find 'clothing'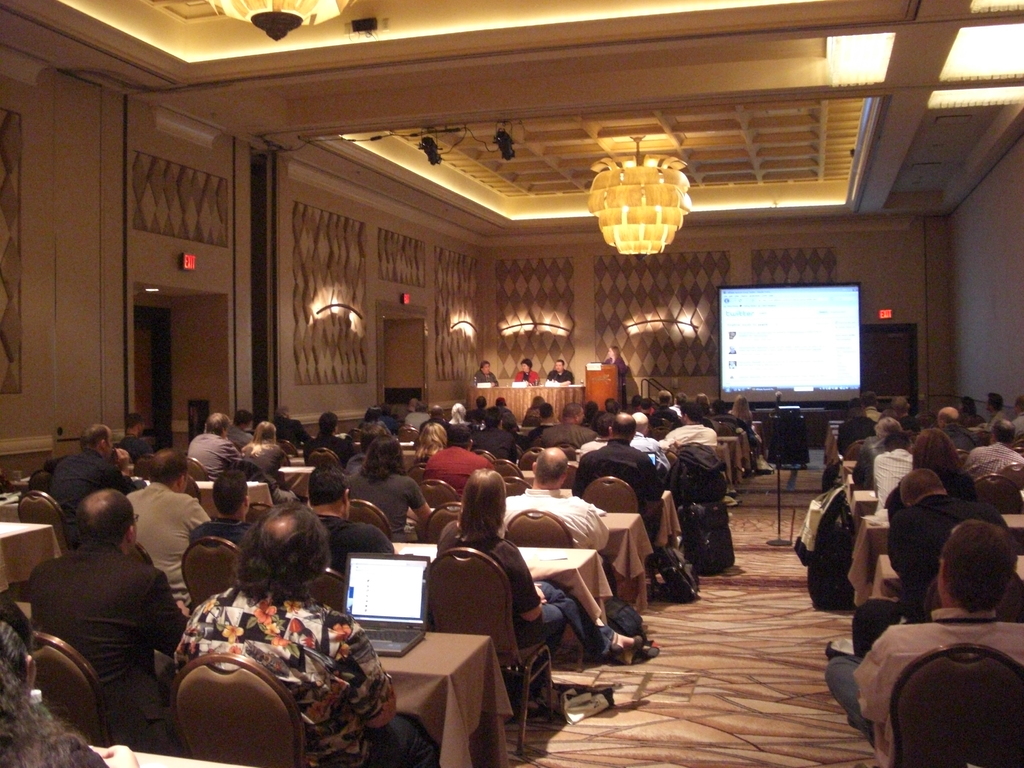
<bbox>502, 486, 618, 551</bbox>
